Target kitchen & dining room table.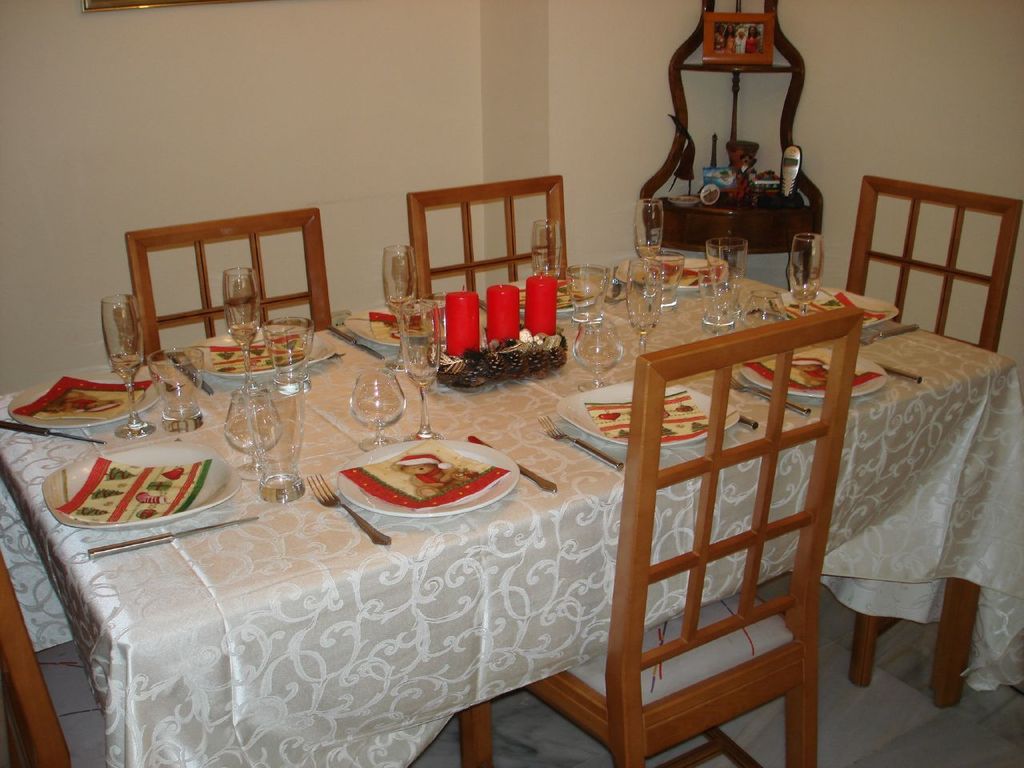
Target region: bbox(0, 218, 938, 767).
